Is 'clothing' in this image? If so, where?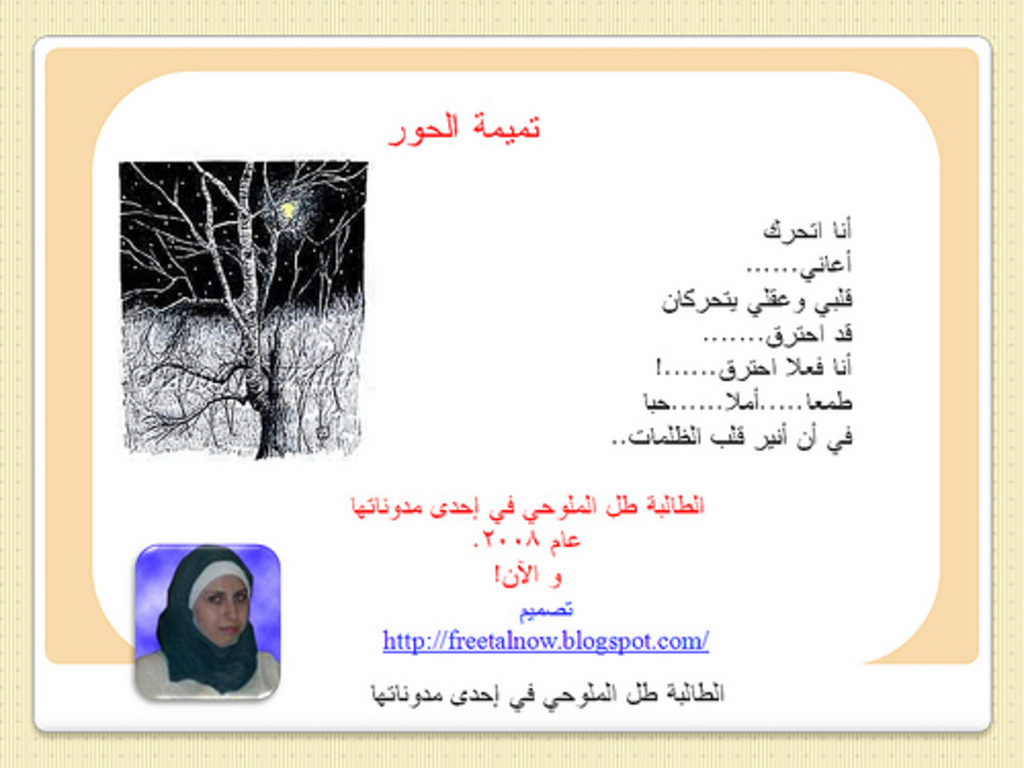
Yes, at [121,565,281,719].
